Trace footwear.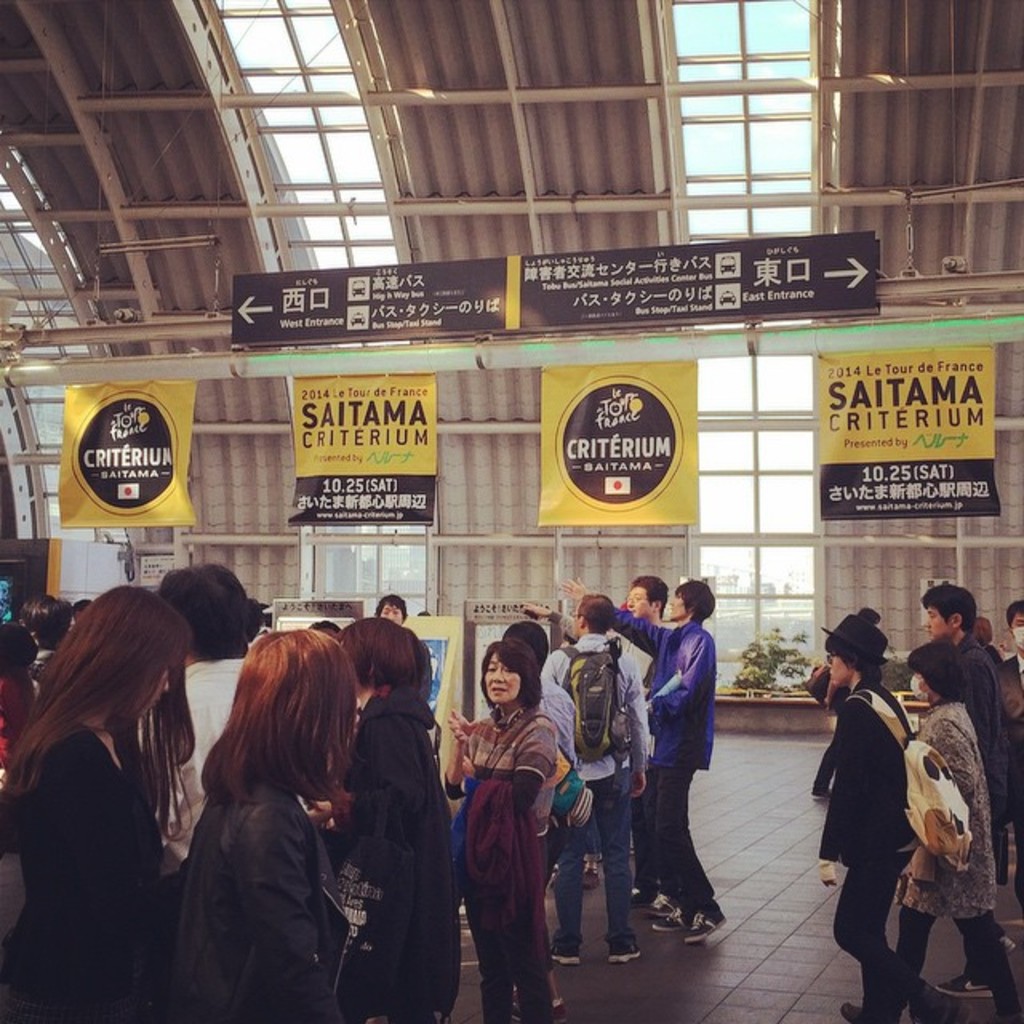
Traced to x1=646 y1=888 x2=677 y2=910.
